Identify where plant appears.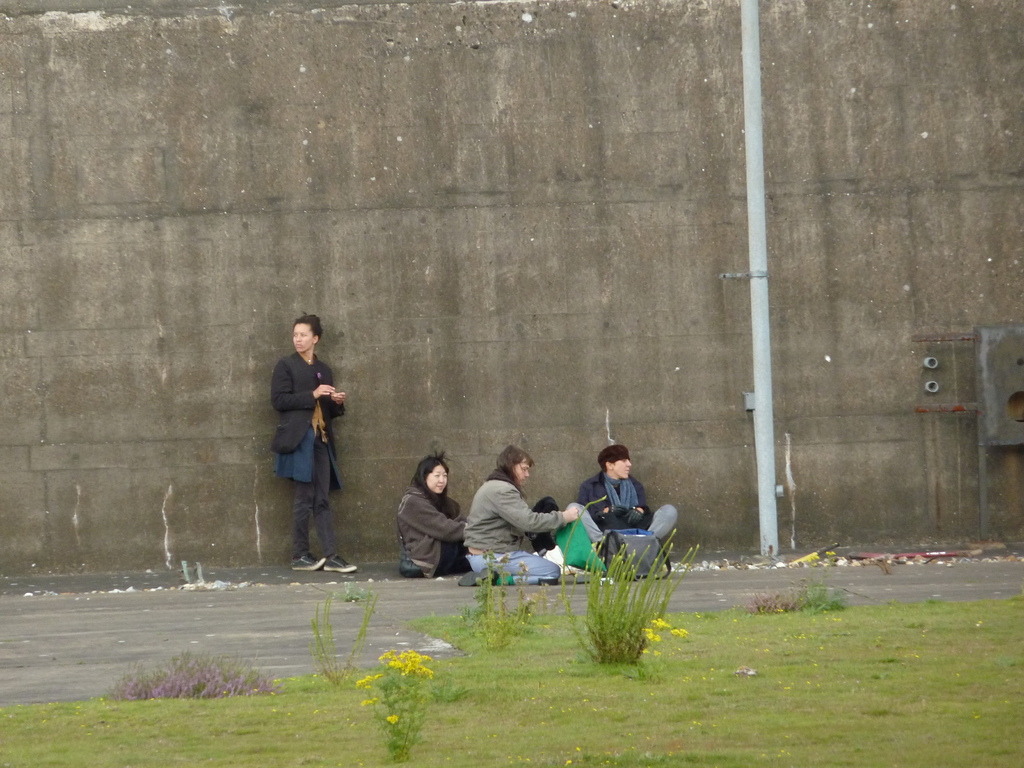
Appears at Rect(784, 563, 856, 625).
